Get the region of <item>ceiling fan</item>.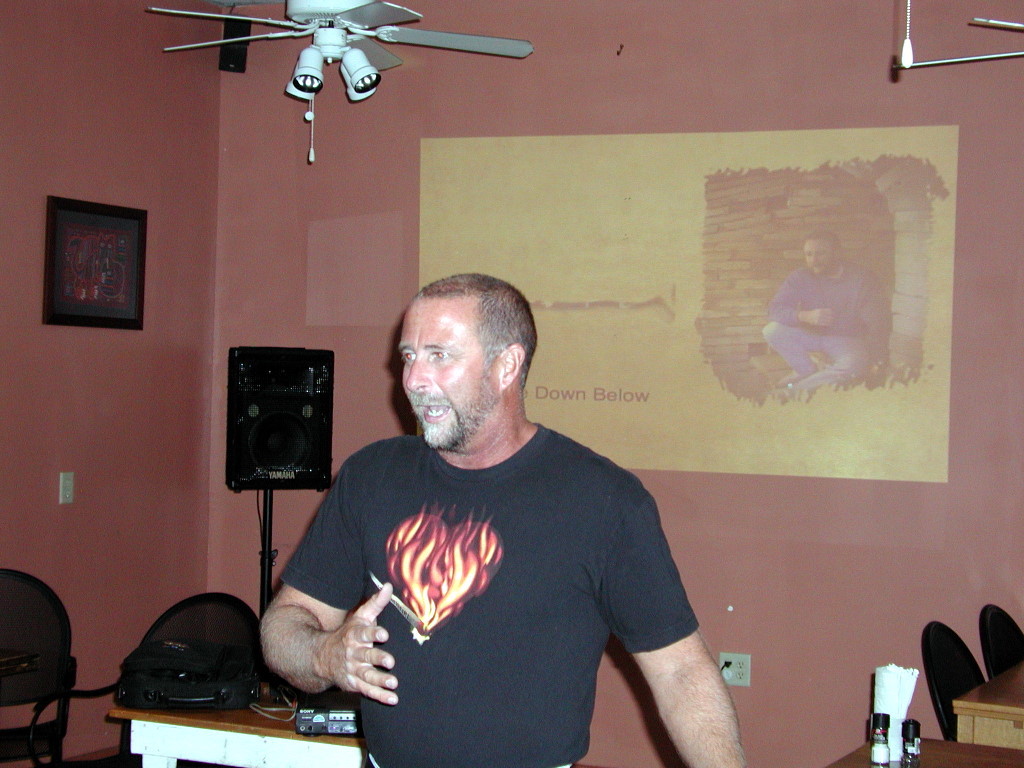
(140,0,526,177).
